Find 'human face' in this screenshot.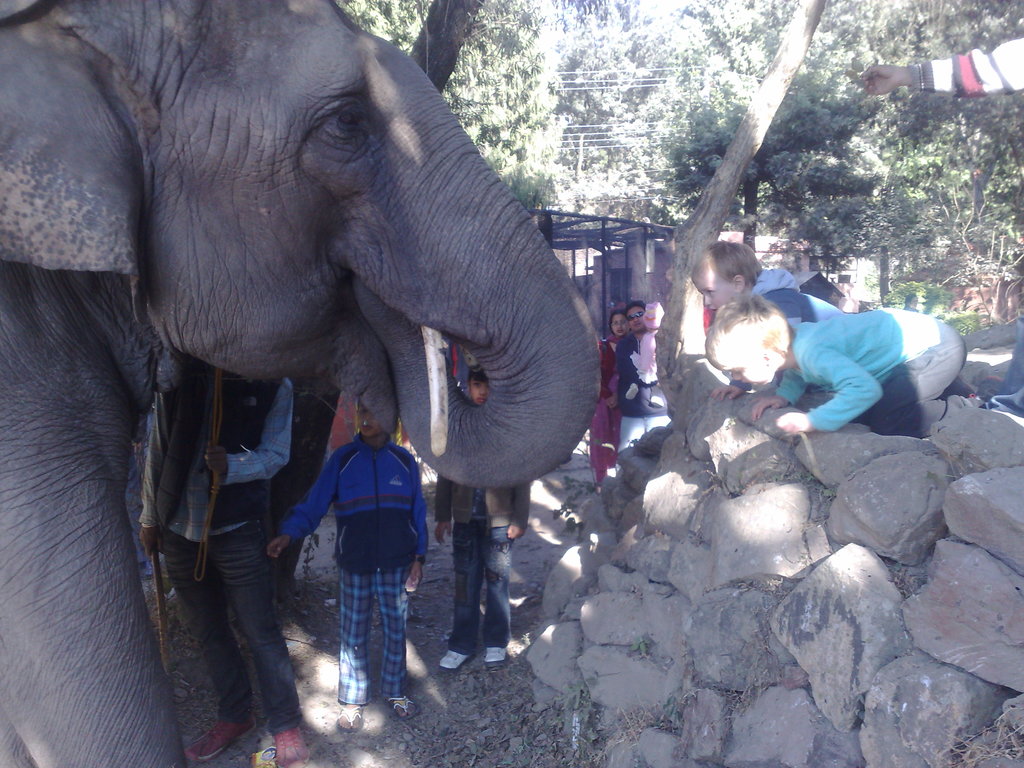
The bounding box for 'human face' is bbox=(359, 398, 383, 436).
